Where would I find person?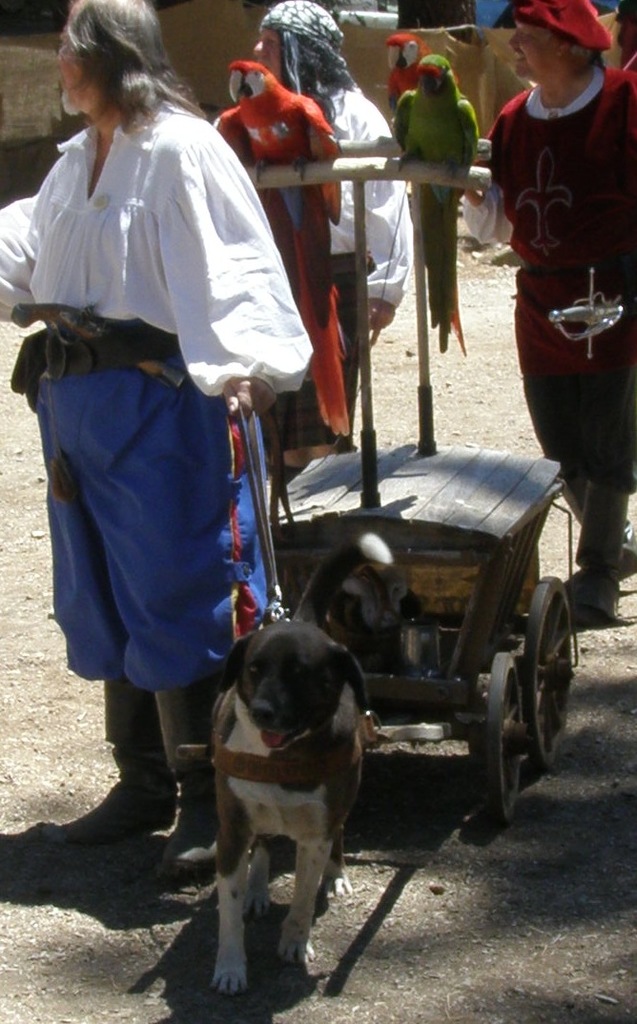
At bbox=[452, 8, 636, 618].
